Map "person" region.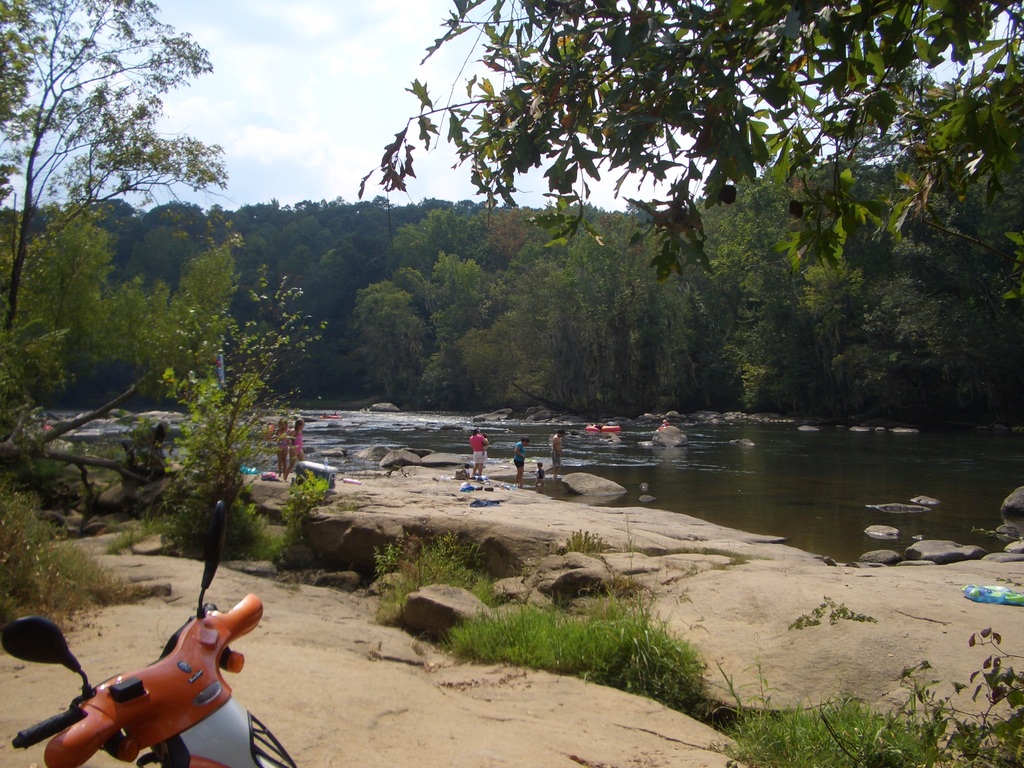
Mapped to locate(517, 431, 533, 490).
